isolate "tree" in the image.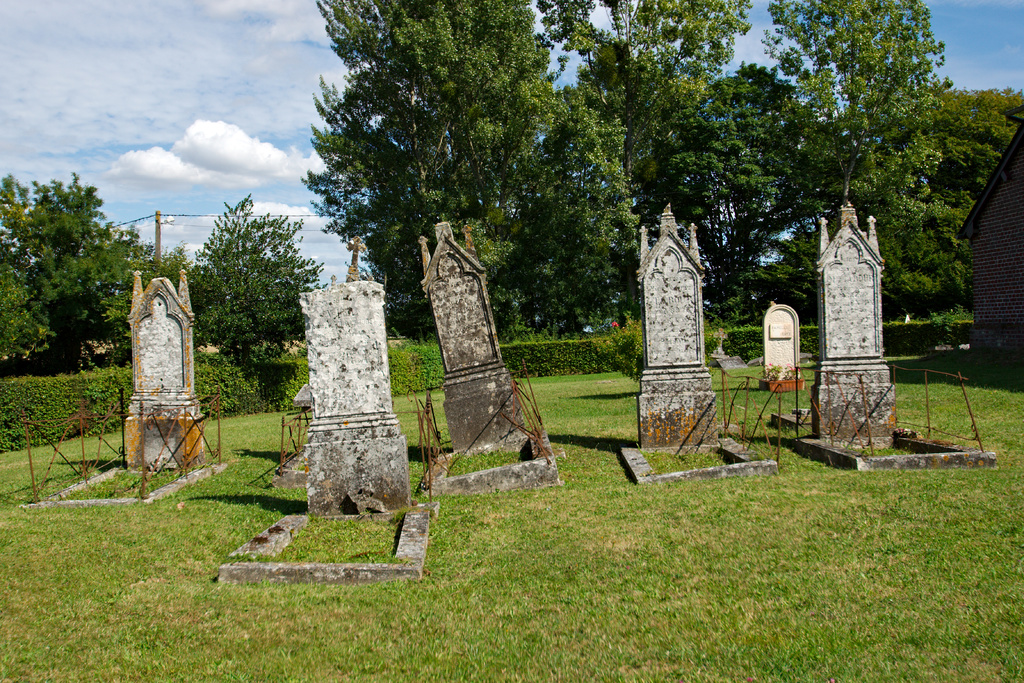
Isolated region: crop(0, 170, 150, 378).
